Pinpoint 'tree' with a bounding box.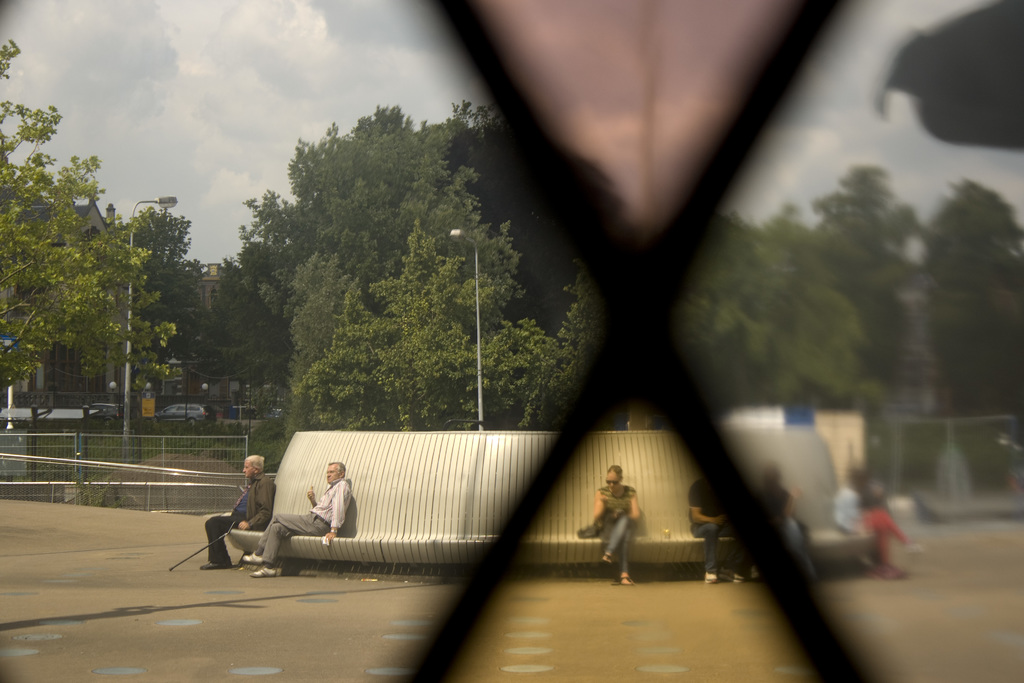
919:181:1023:488.
